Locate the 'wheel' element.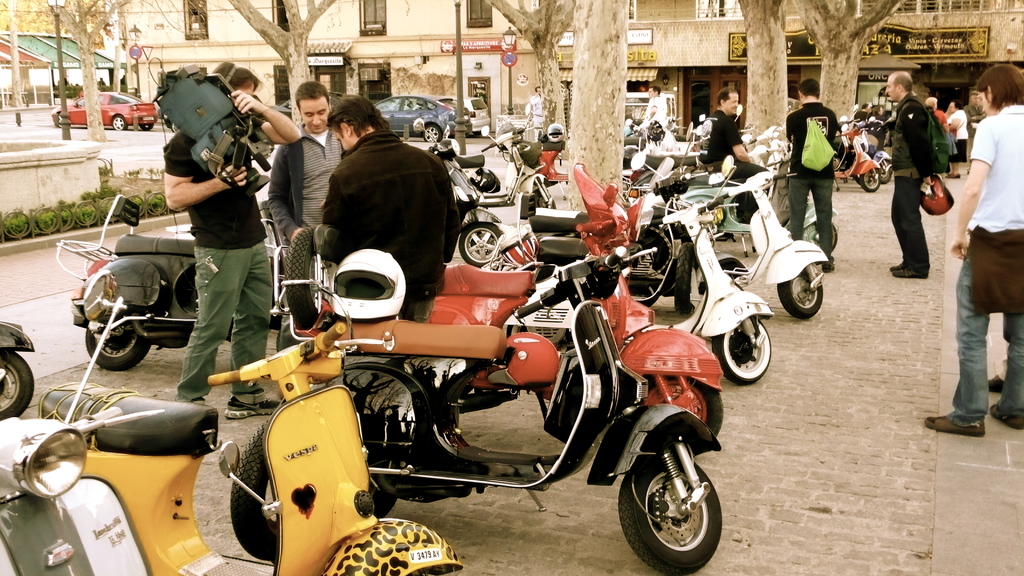
Element bbox: left=425, top=125, right=442, bottom=143.
